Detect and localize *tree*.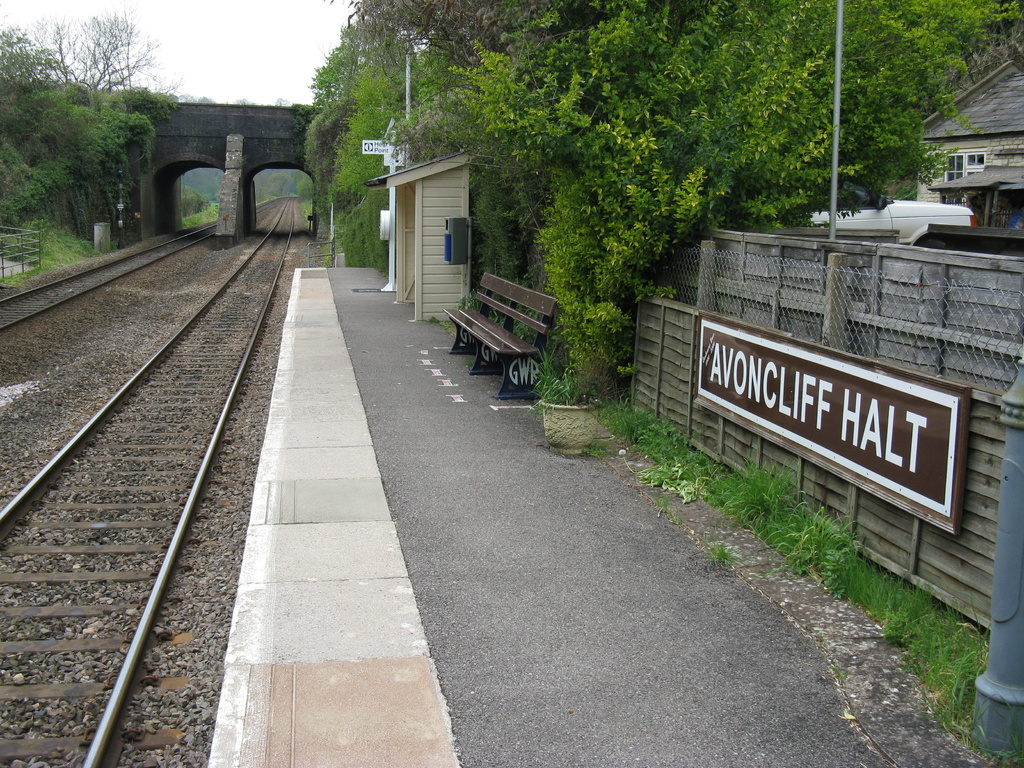
Localized at Rect(473, 1, 1023, 384).
